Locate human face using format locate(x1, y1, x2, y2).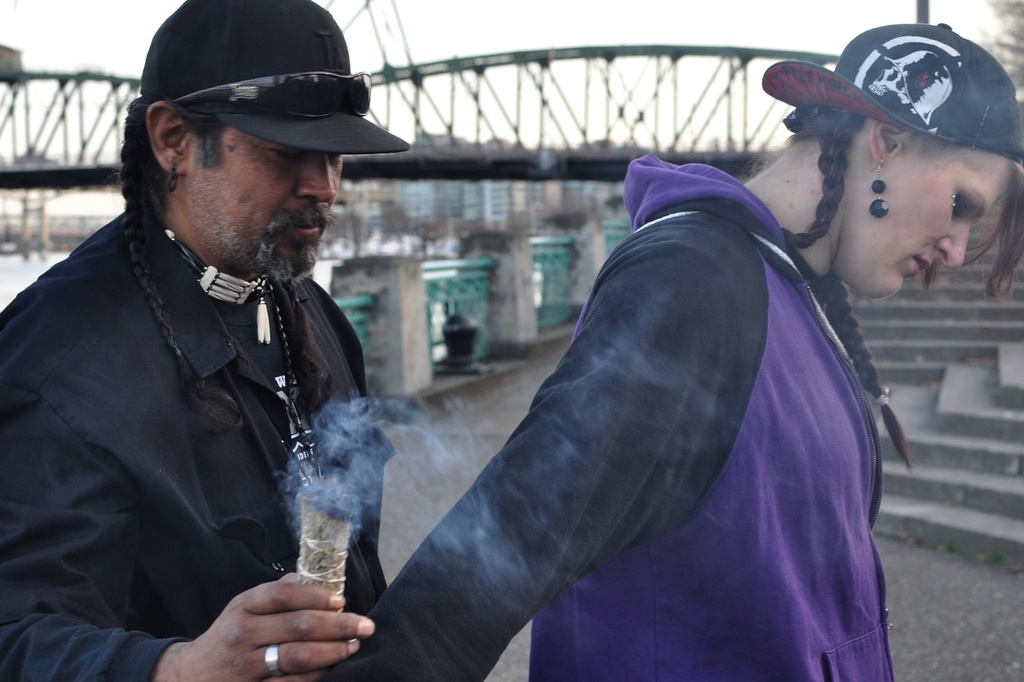
locate(184, 118, 353, 293).
